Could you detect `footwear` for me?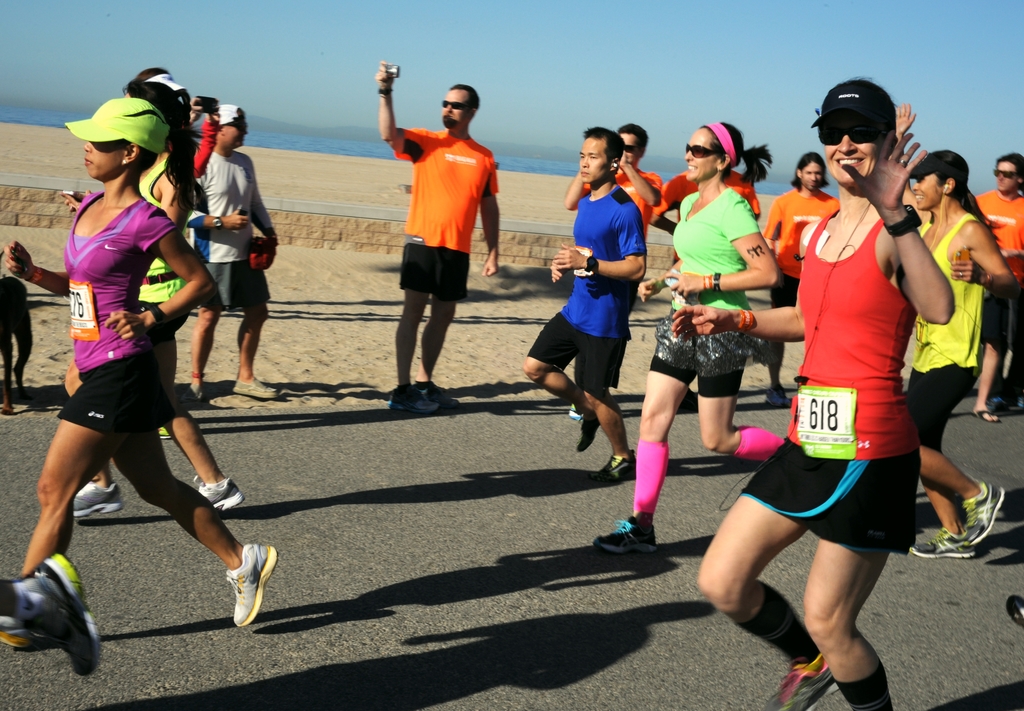
Detection result: <bbox>0, 555, 101, 675</bbox>.
